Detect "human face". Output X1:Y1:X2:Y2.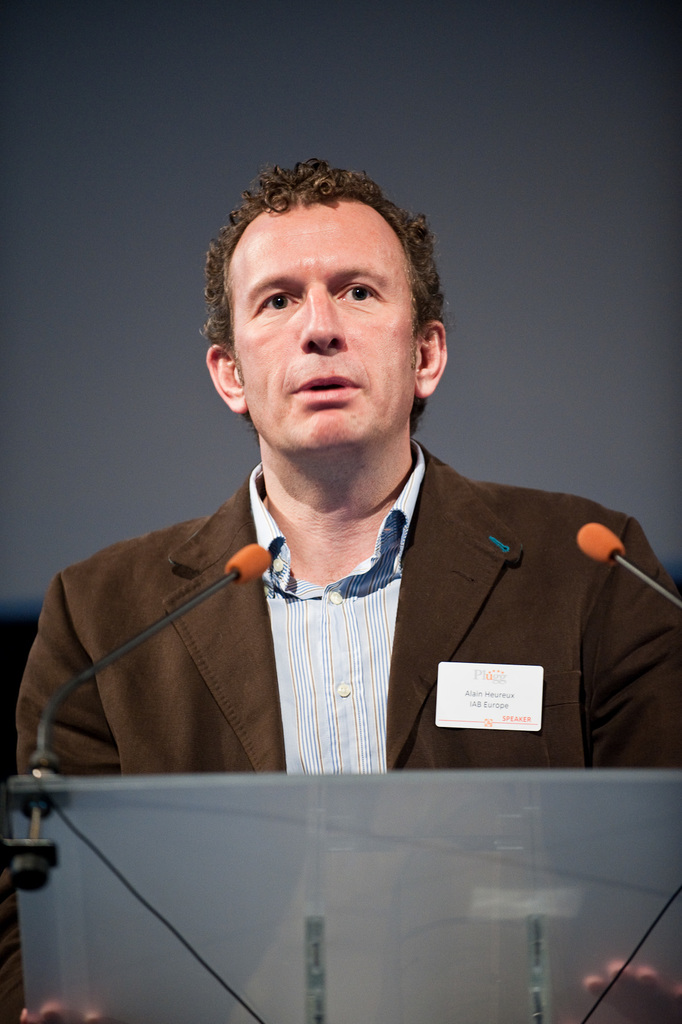
237:192:419:460.
